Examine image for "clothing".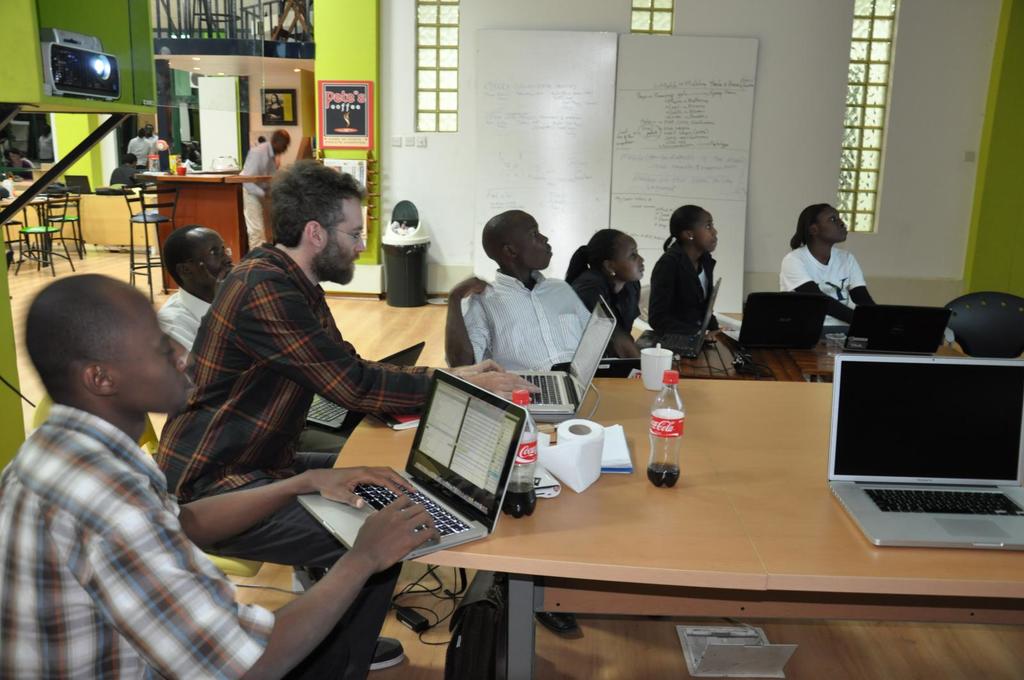
Examination result: bbox(112, 162, 143, 187).
